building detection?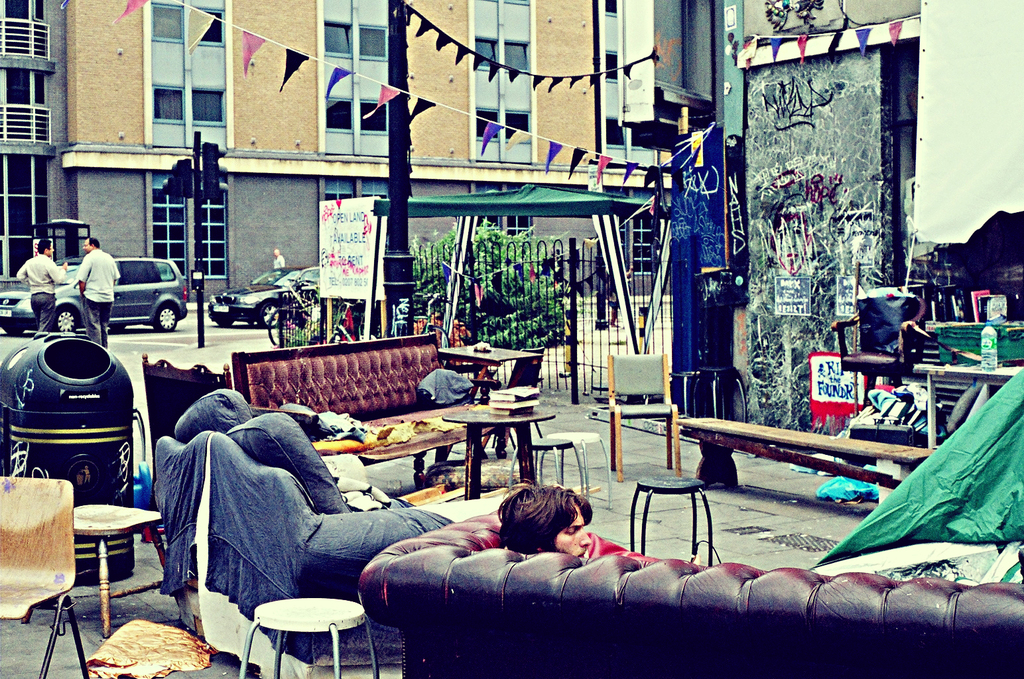
pyautogui.locateOnScreen(714, 0, 1023, 438)
